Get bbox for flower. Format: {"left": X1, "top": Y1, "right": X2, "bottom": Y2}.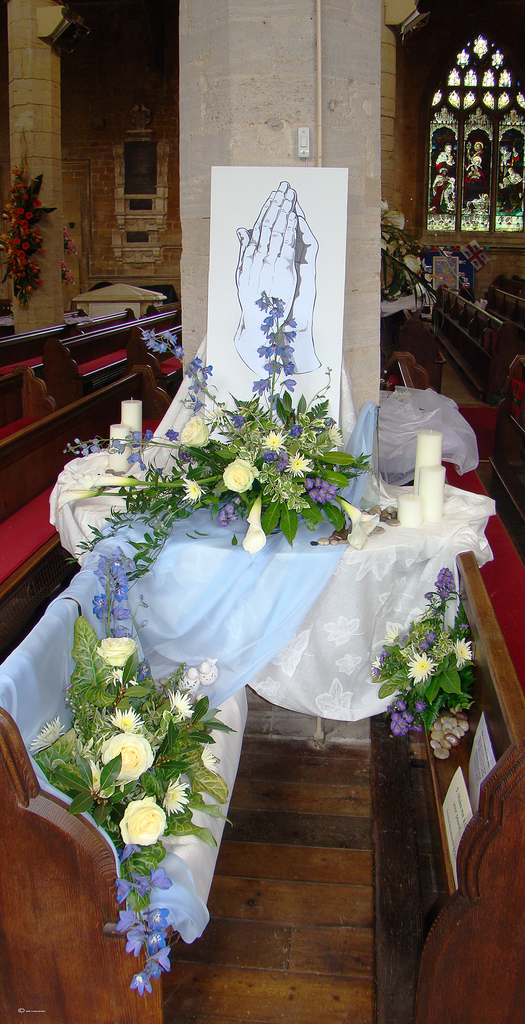
{"left": 287, "top": 452, "right": 313, "bottom": 478}.
